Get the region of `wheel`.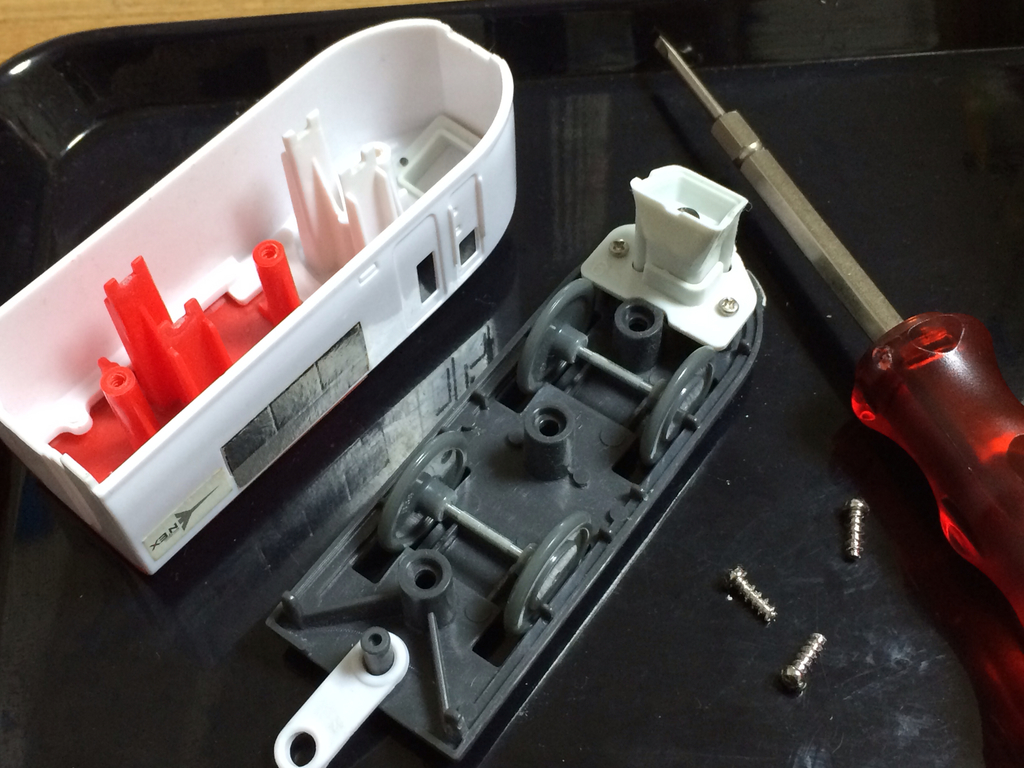
Rect(378, 429, 468, 547).
